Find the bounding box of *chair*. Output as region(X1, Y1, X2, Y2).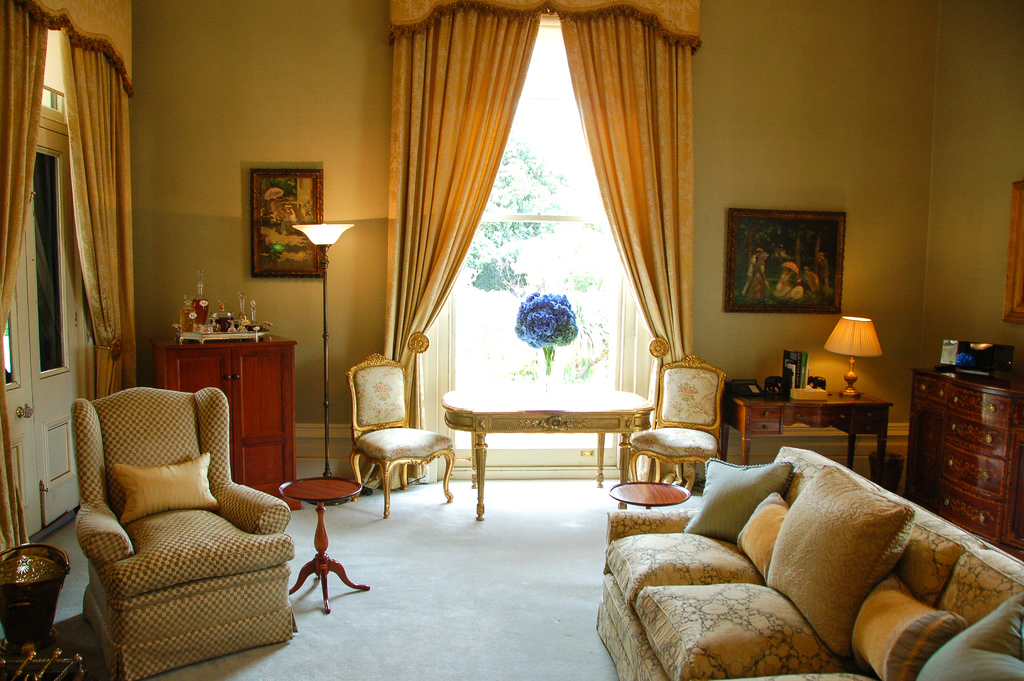
region(58, 385, 293, 669).
